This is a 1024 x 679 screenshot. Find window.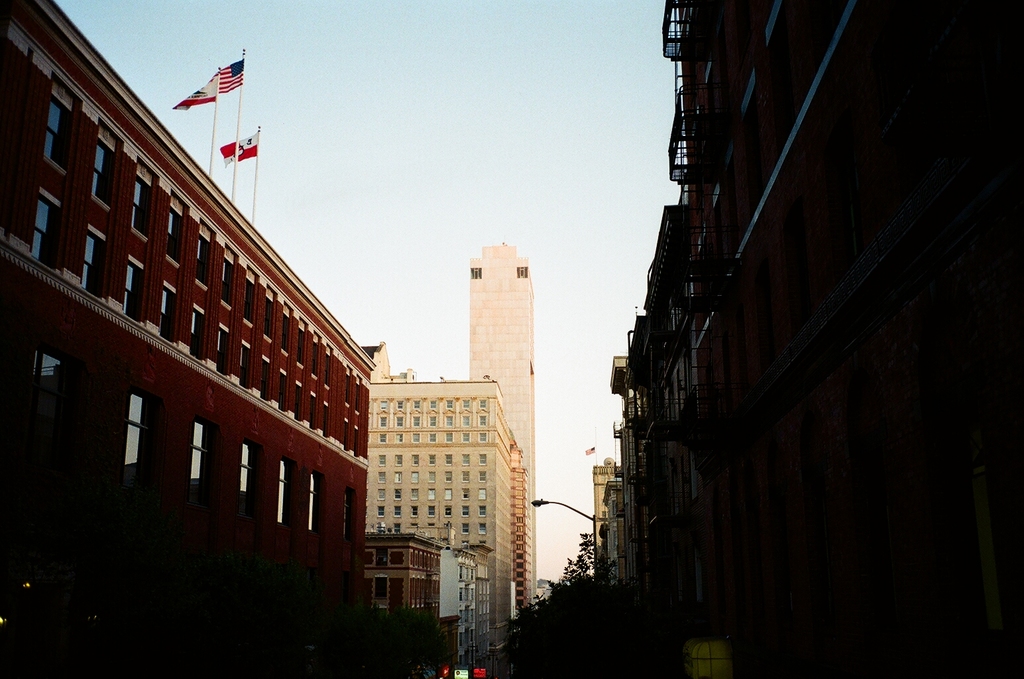
Bounding box: x1=242, y1=343, x2=255, y2=387.
